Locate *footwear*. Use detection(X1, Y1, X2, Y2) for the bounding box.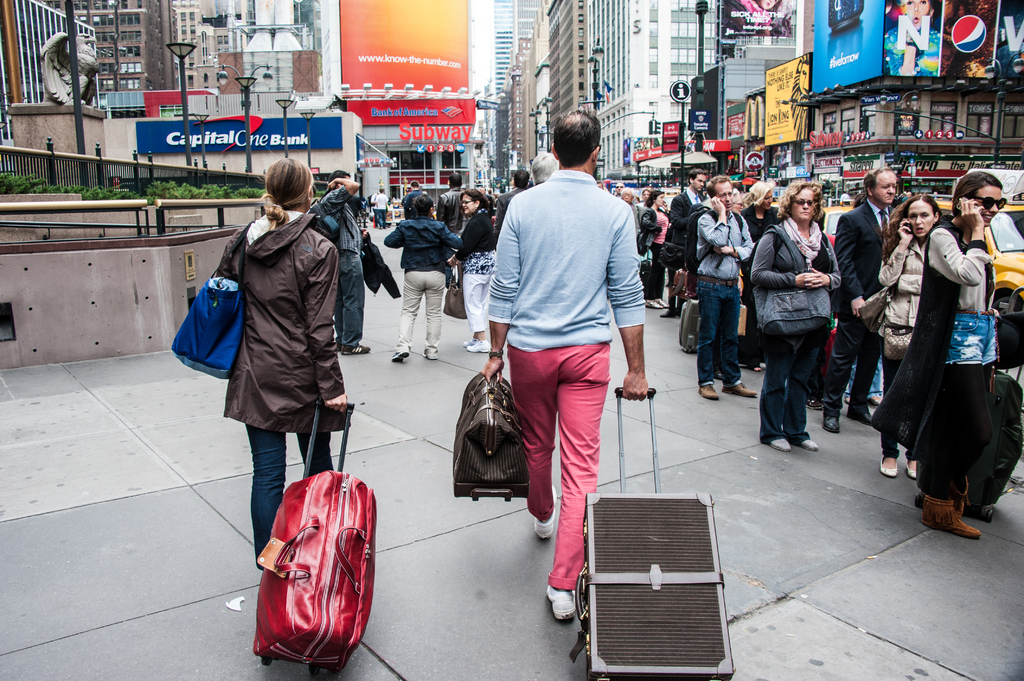
detection(463, 339, 479, 344).
